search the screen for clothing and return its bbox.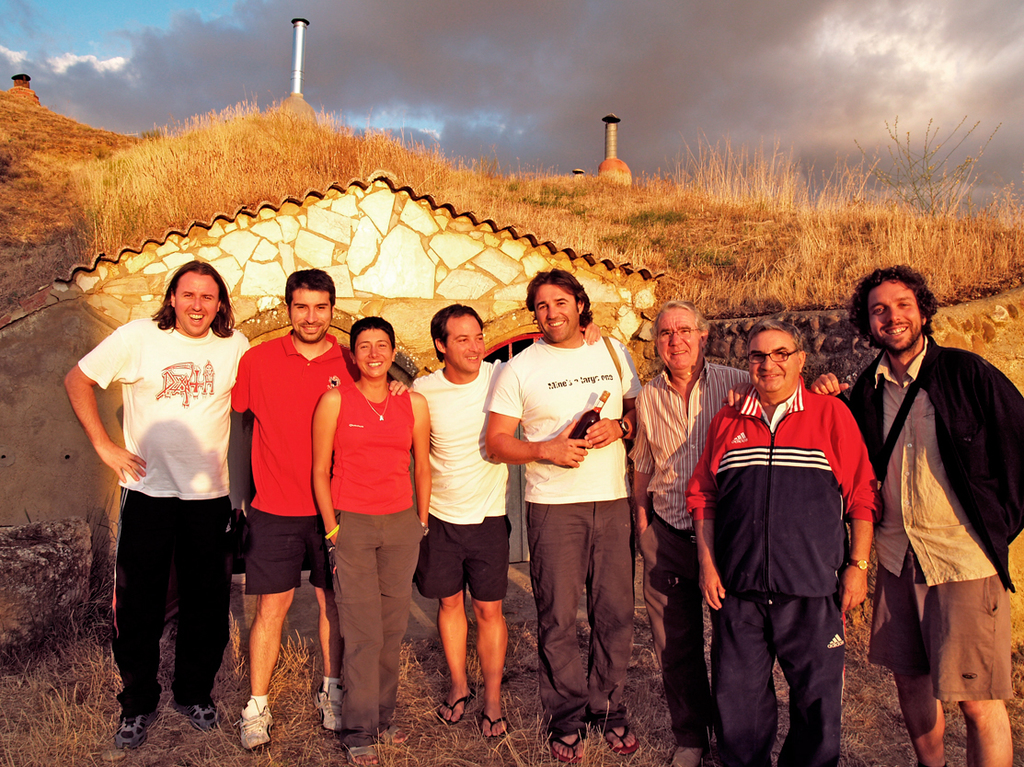
Found: Rect(425, 361, 518, 601).
